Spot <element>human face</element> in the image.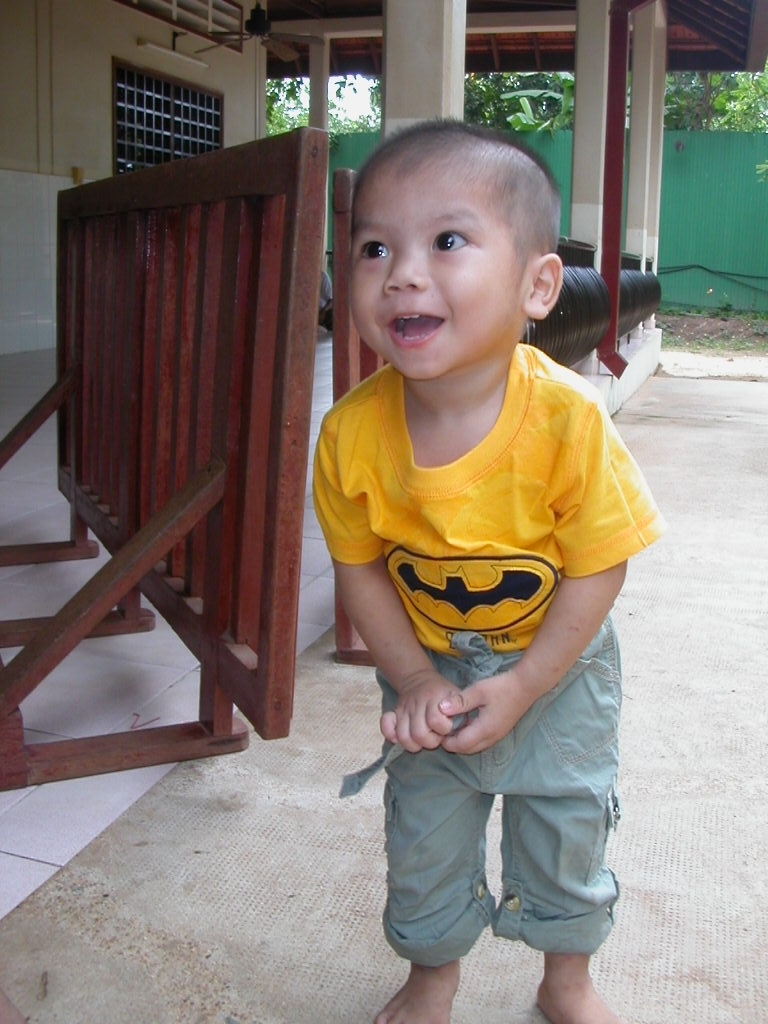
<element>human face</element> found at <bbox>348, 164, 522, 387</bbox>.
